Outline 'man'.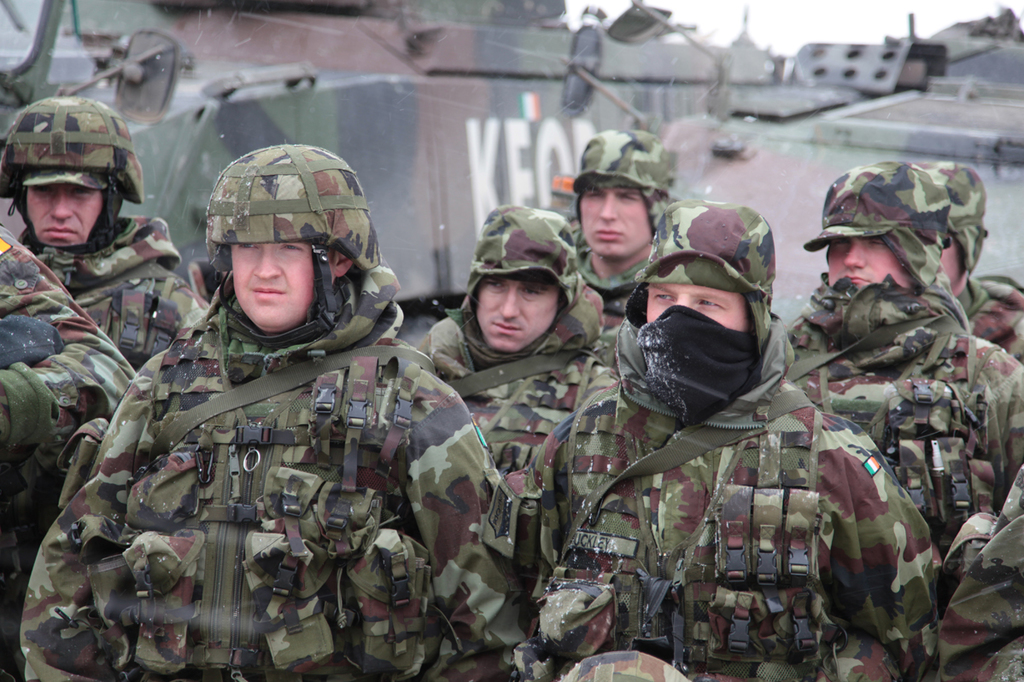
Outline: rect(0, 224, 137, 681).
